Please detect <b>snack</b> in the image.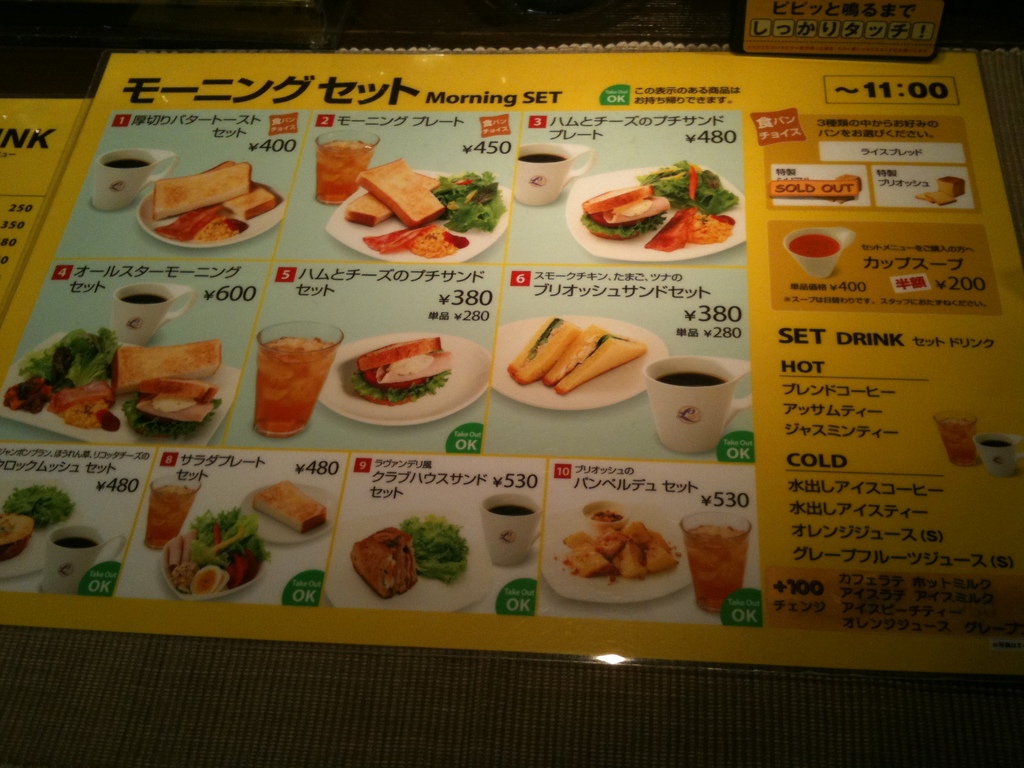
locate(508, 316, 584, 387).
